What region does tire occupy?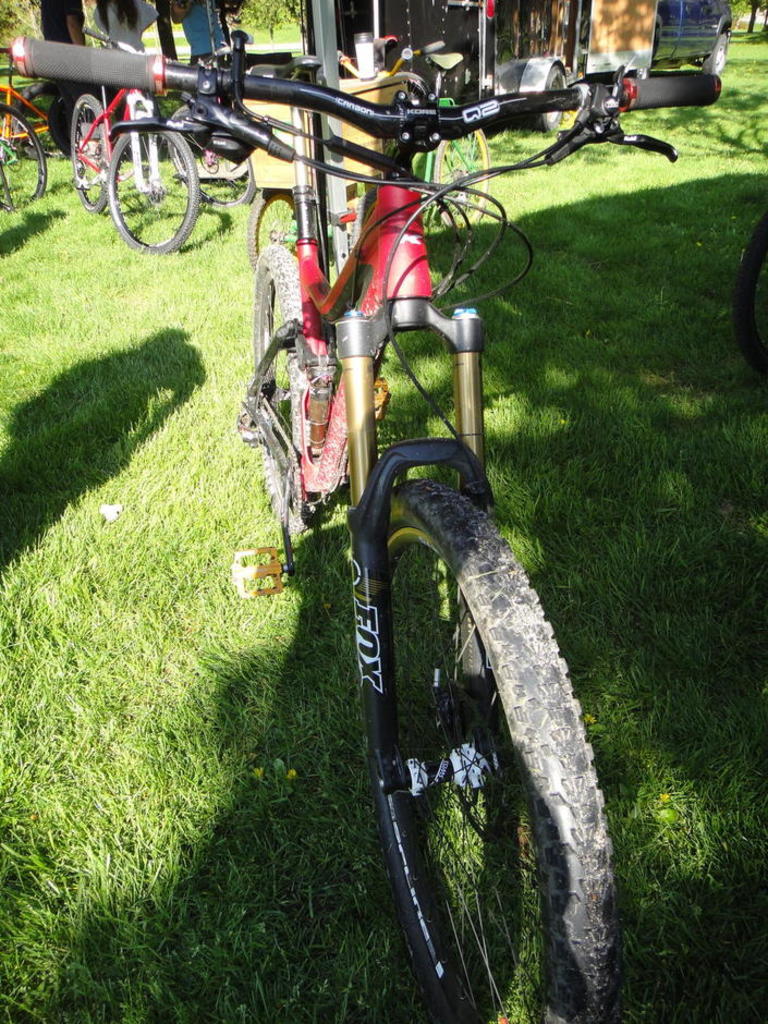
bbox=[352, 464, 613, 1021].
